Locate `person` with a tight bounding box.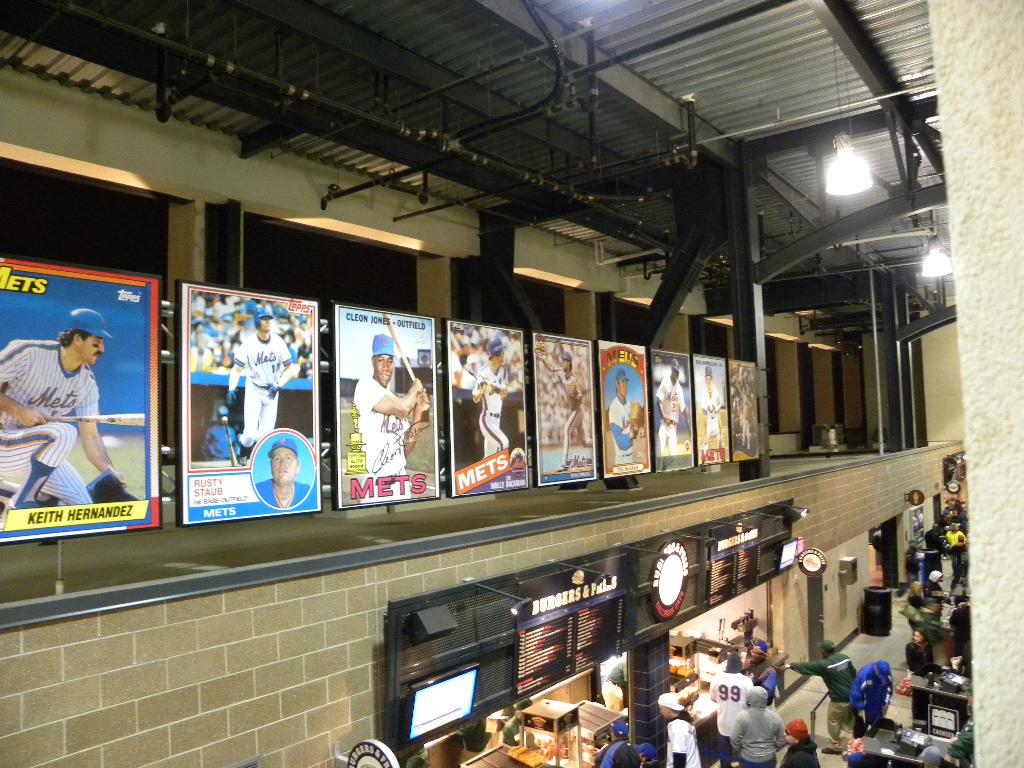
0, 307, 124, 513.
